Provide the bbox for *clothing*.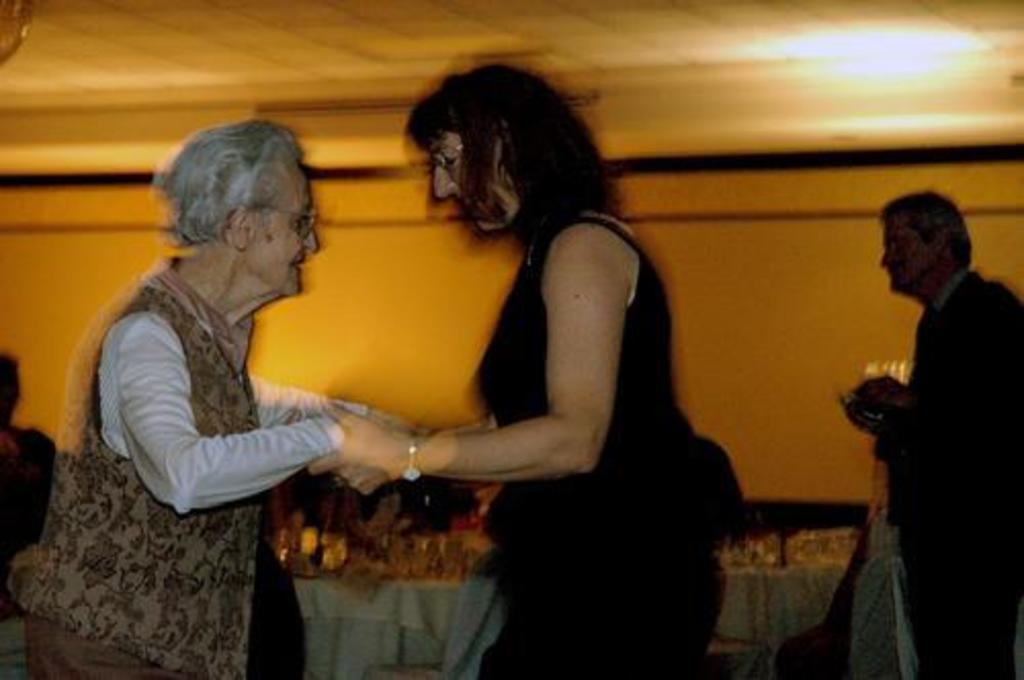
l=0, t=250, r=371, b=678.
